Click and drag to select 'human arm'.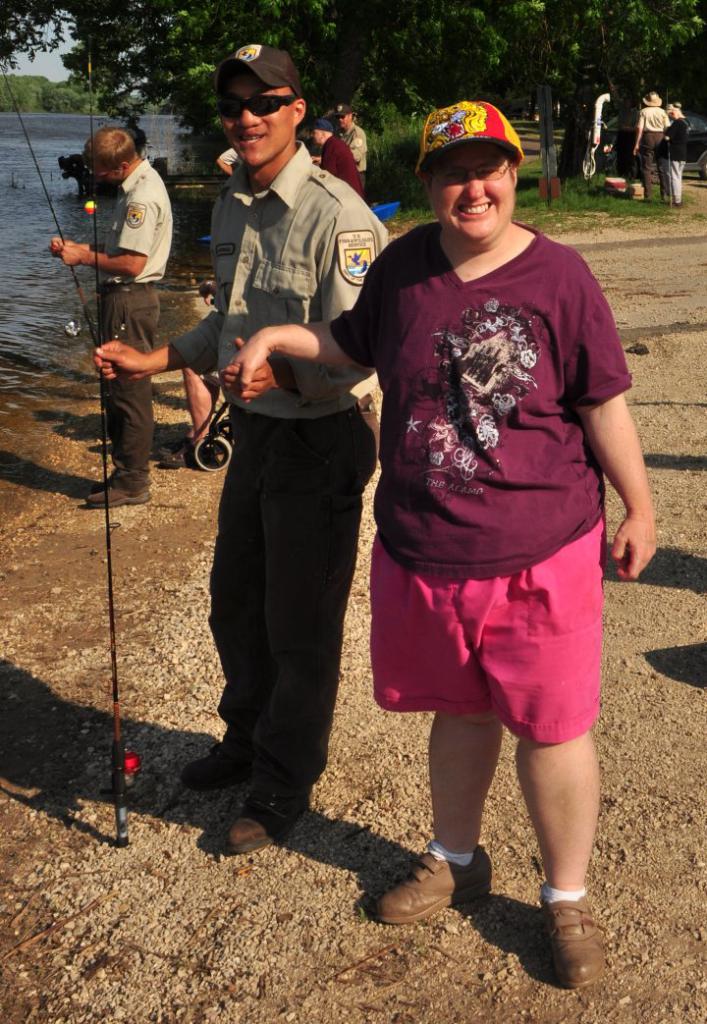
Selection: bbox=(594, 326, 676, 603).
